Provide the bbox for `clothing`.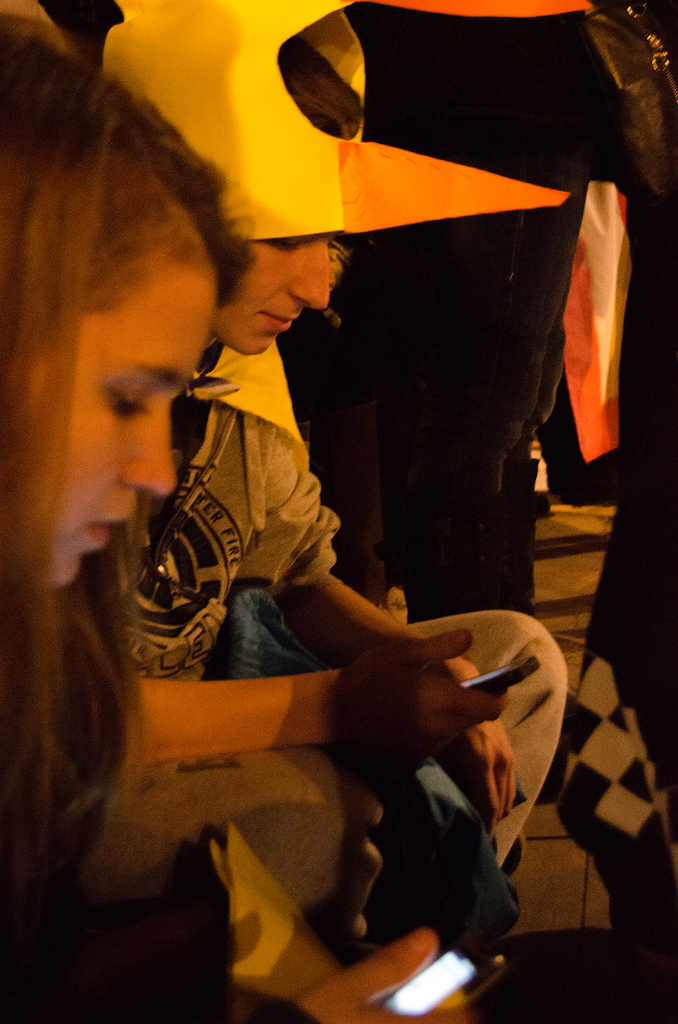
select_region(107, 764, 359, 949).
